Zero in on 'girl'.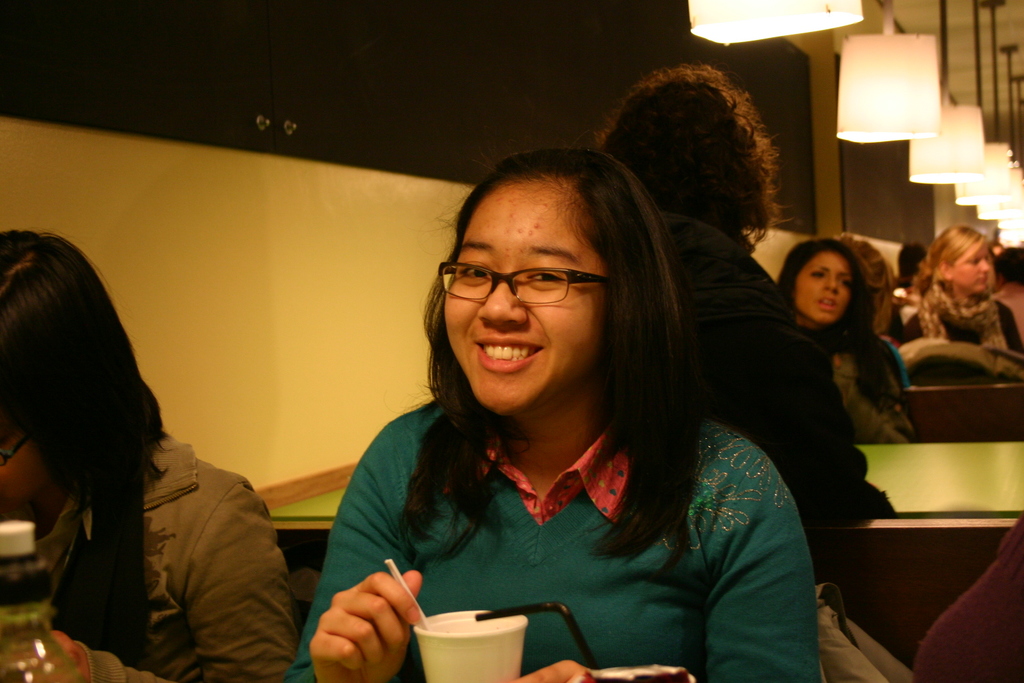
Zeroed in: 769,233,913,438.
